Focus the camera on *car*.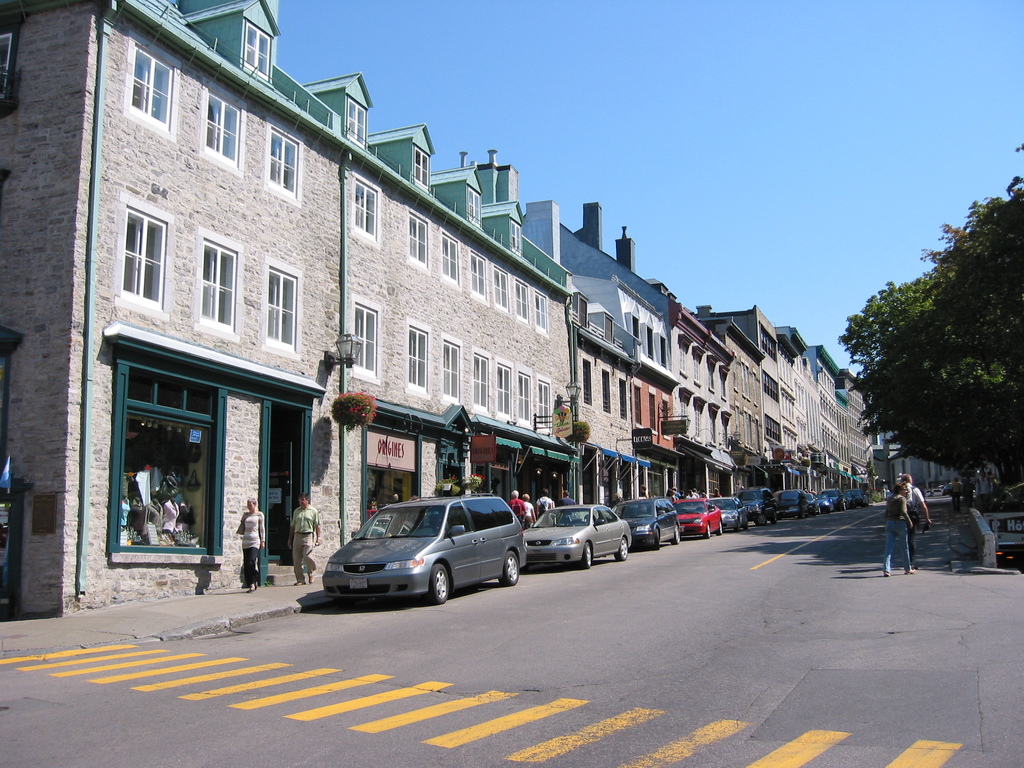
Focus region: l=613, t=491, r=681, b=549.
